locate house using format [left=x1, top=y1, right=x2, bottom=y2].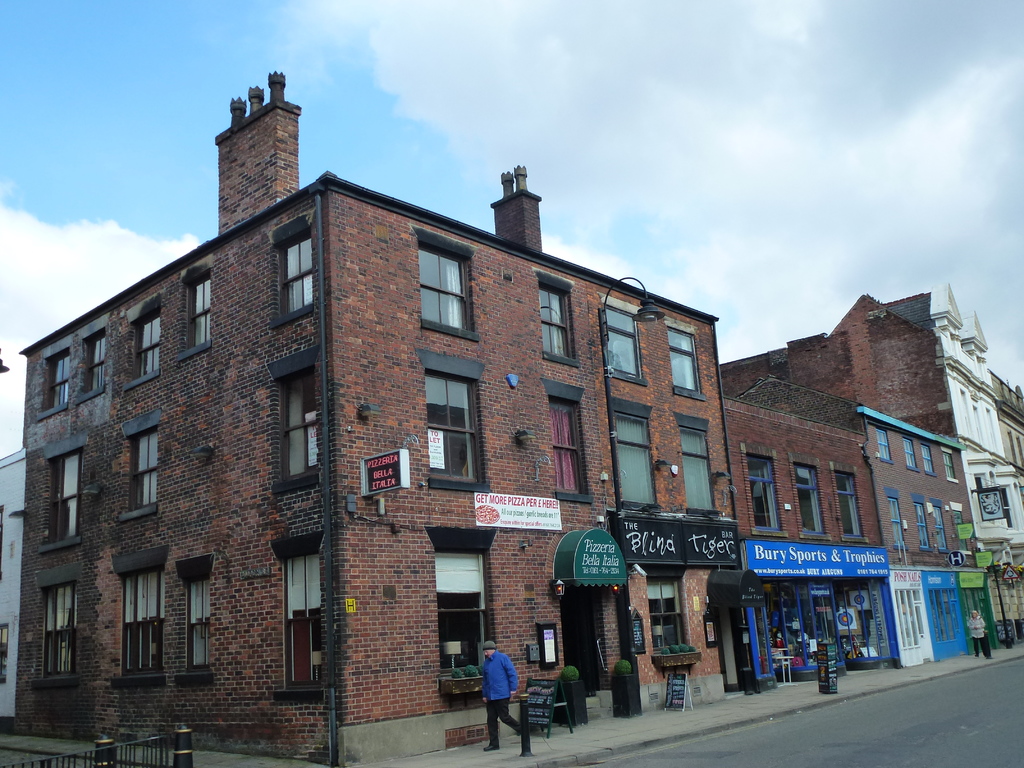
[left=723, top=372, right=884, bottom=549].
